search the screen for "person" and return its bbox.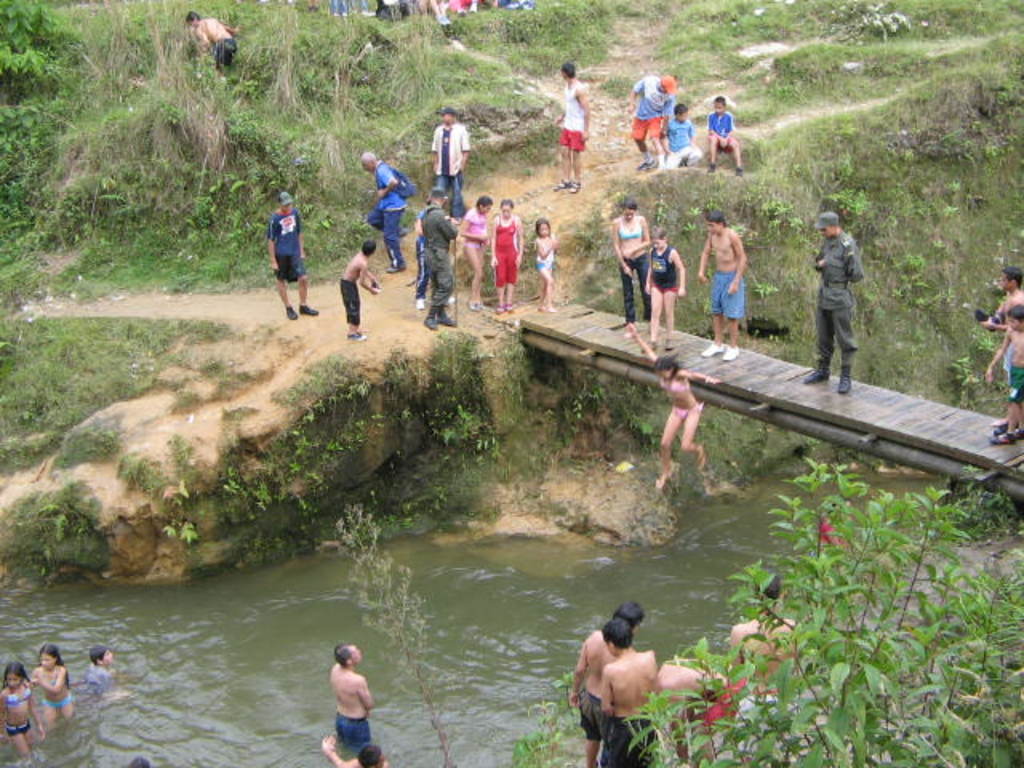
Found: x1=126, y1=754, x2=155, y2=766.
